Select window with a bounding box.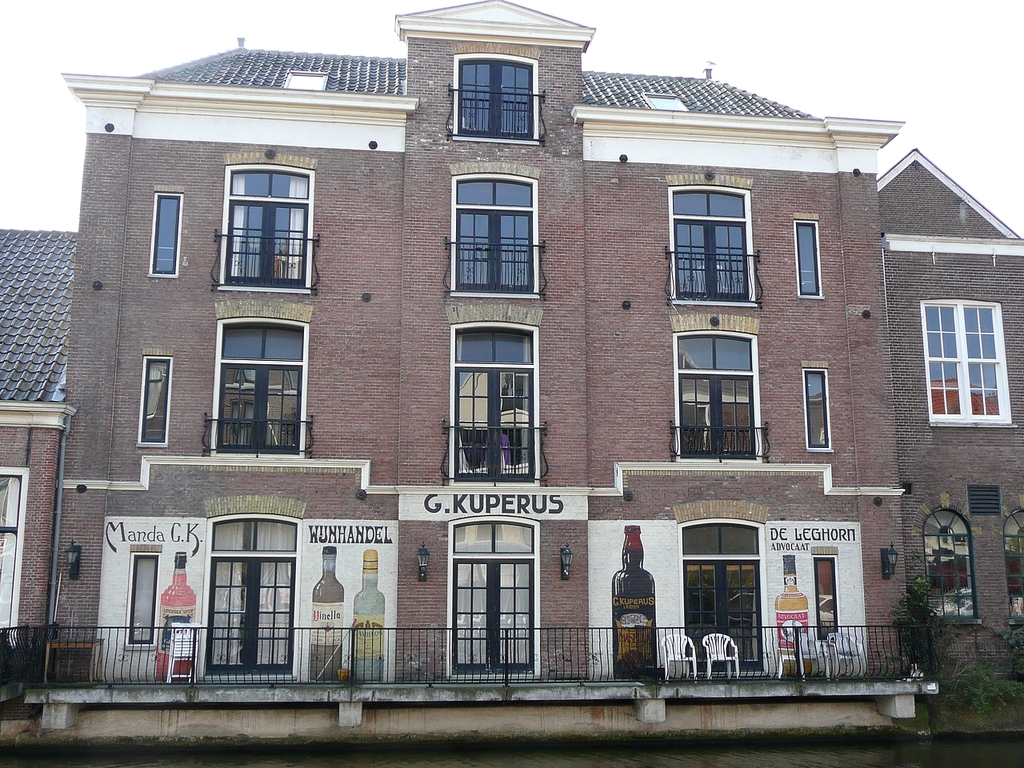
<region>805, 296, 829, 446</region>.
